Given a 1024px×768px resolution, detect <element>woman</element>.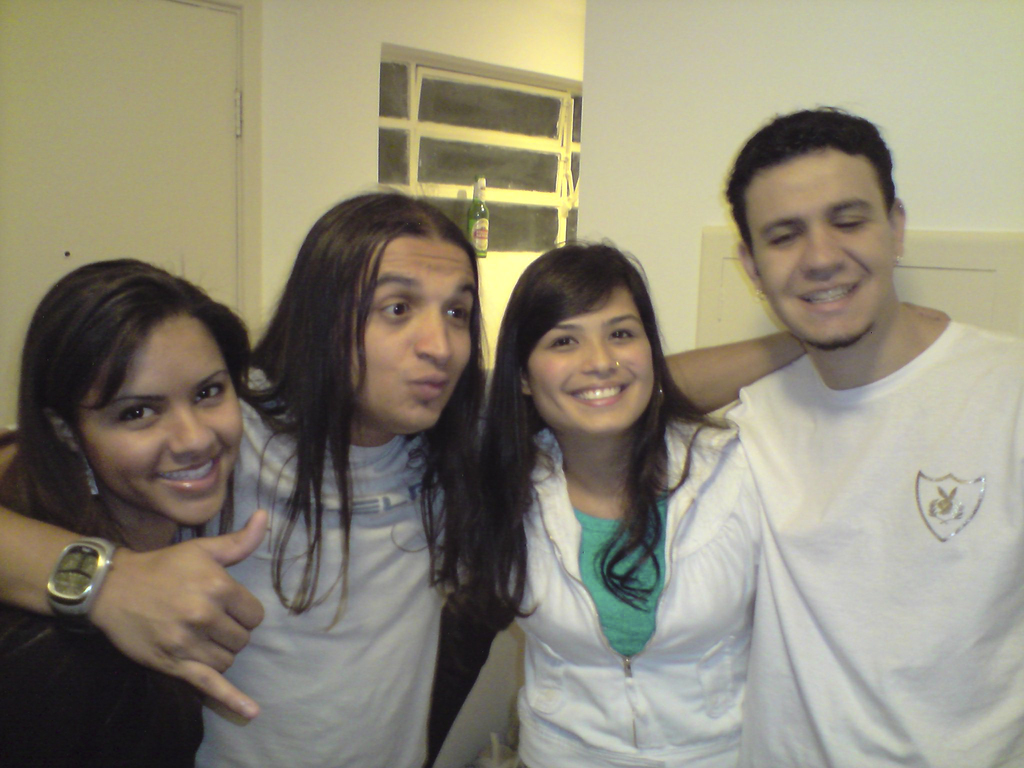
(x1=0, y1=258, x2=253, y2=767).
